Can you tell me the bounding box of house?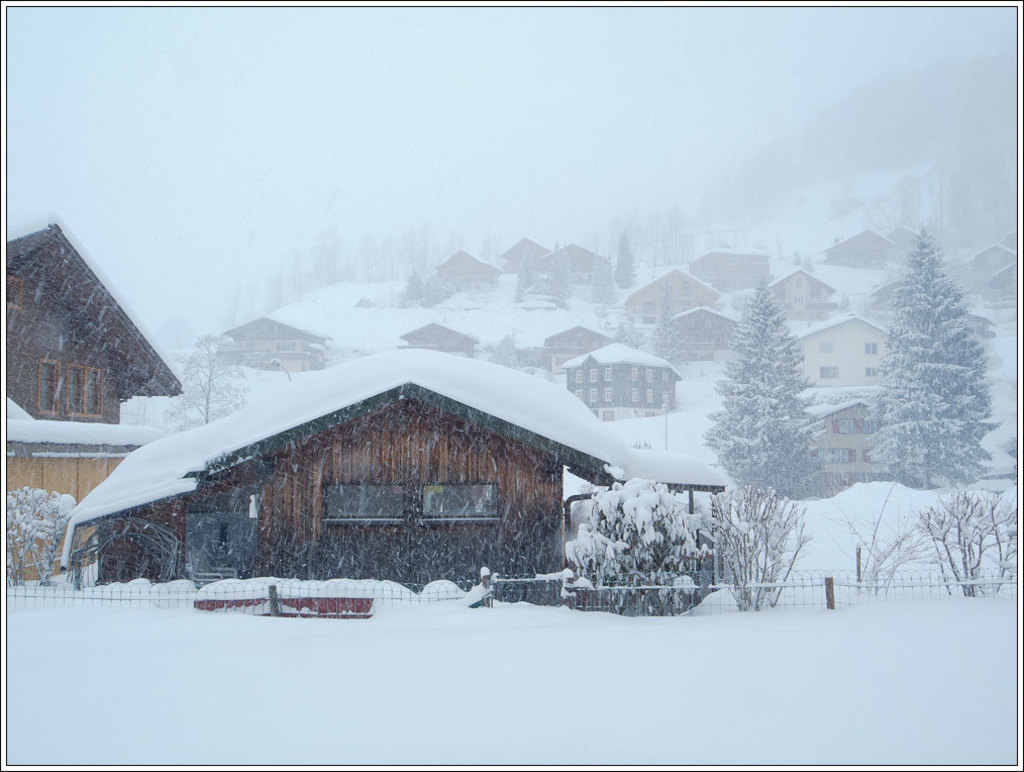
BBox(5, 208, 184, 418).
